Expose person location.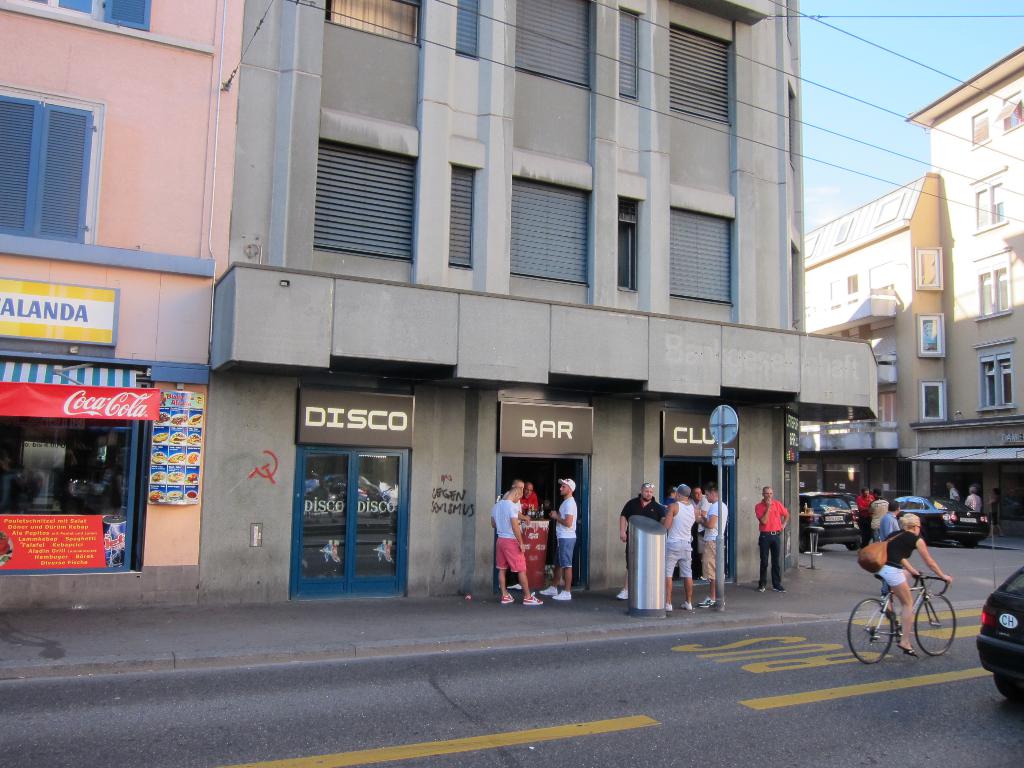
Exposed at box(520, 479, 540, 511).
